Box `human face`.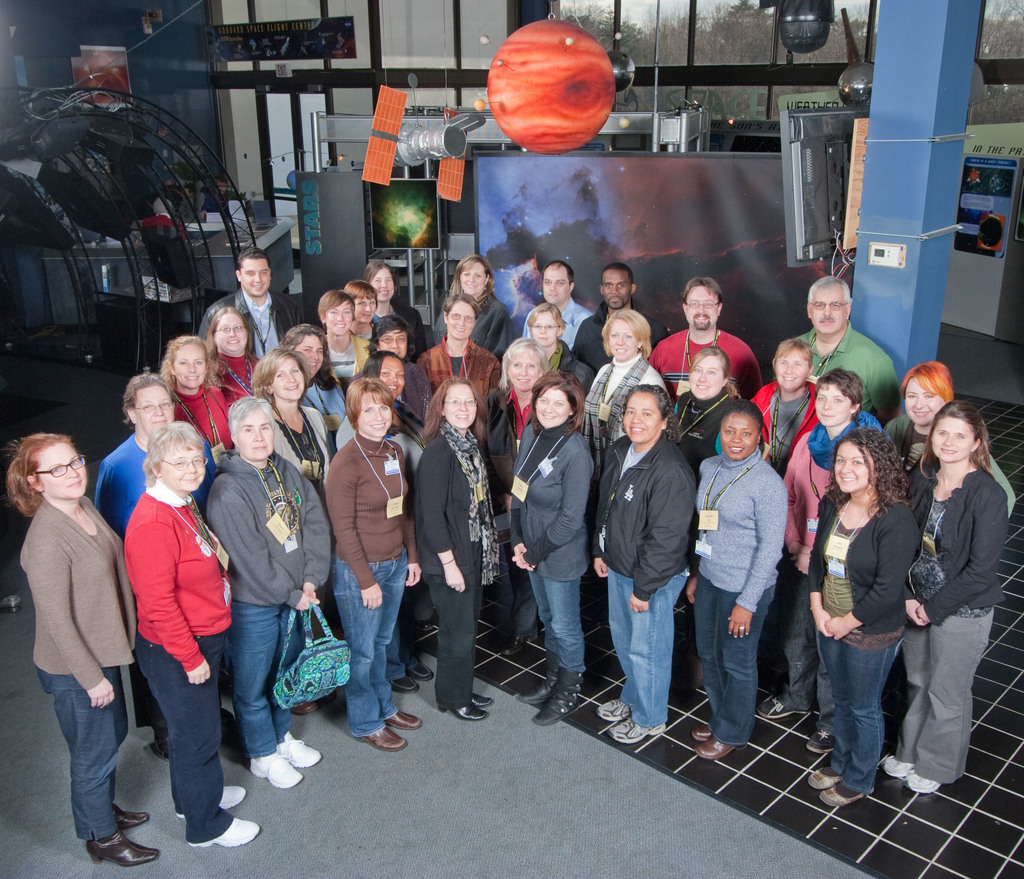
left=445, top=385, right=483, bottom=438.
